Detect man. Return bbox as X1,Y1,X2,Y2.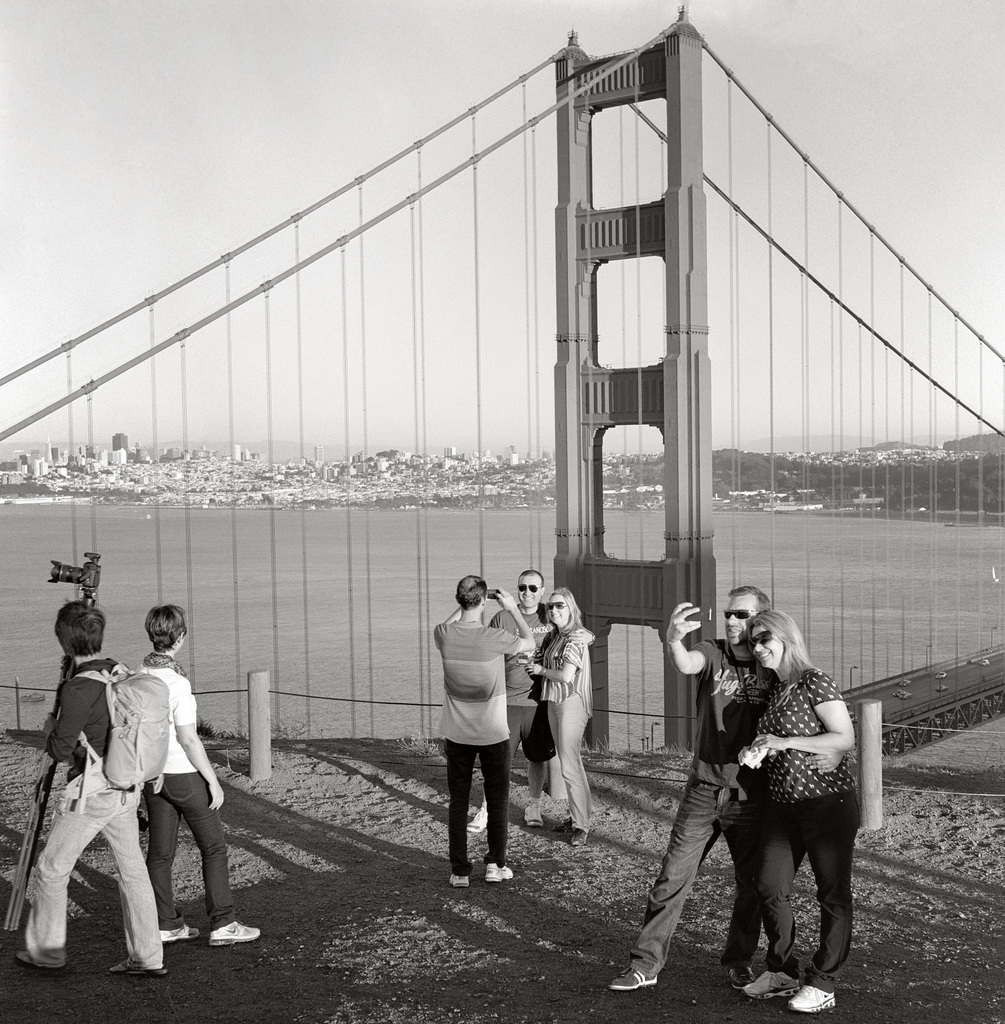
430,578,546,881.
